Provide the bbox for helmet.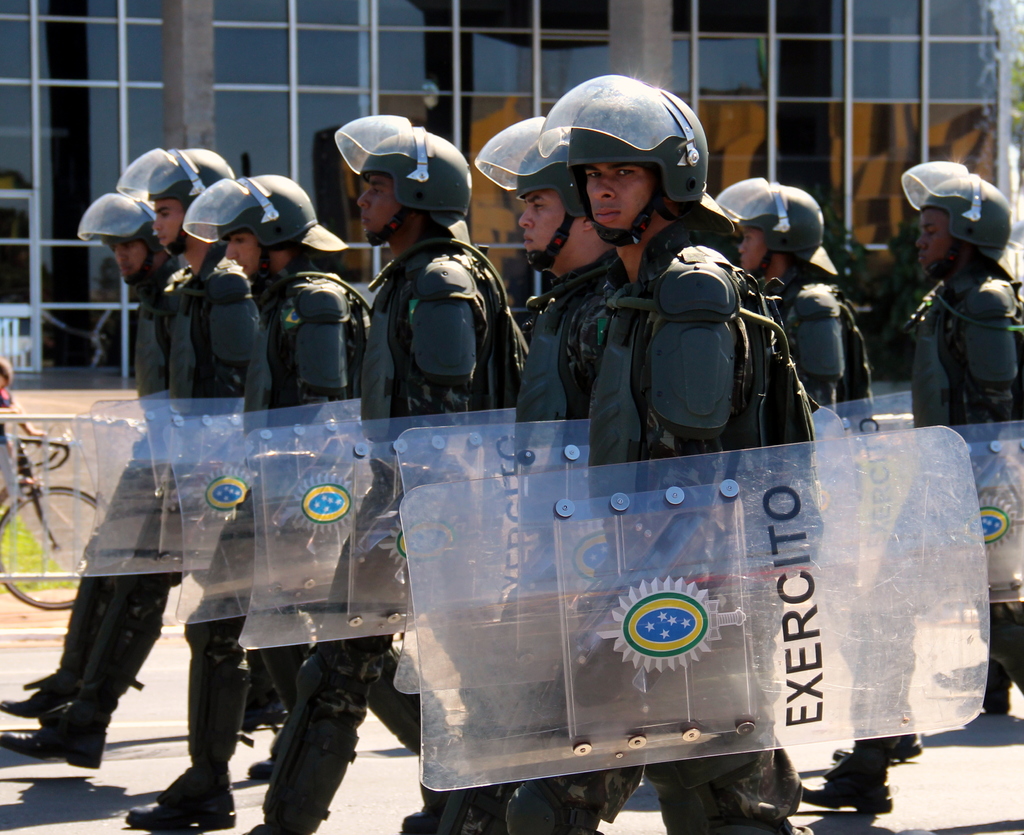
(890,159,1009,277).
